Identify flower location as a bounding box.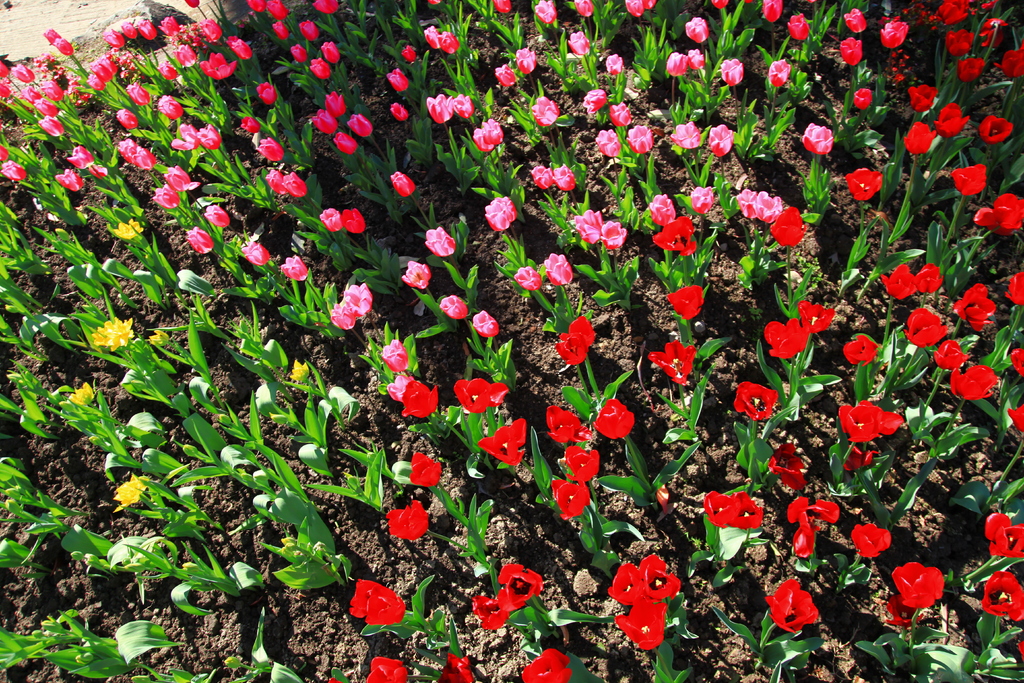
Rect(993, 41, 1023, 78).
